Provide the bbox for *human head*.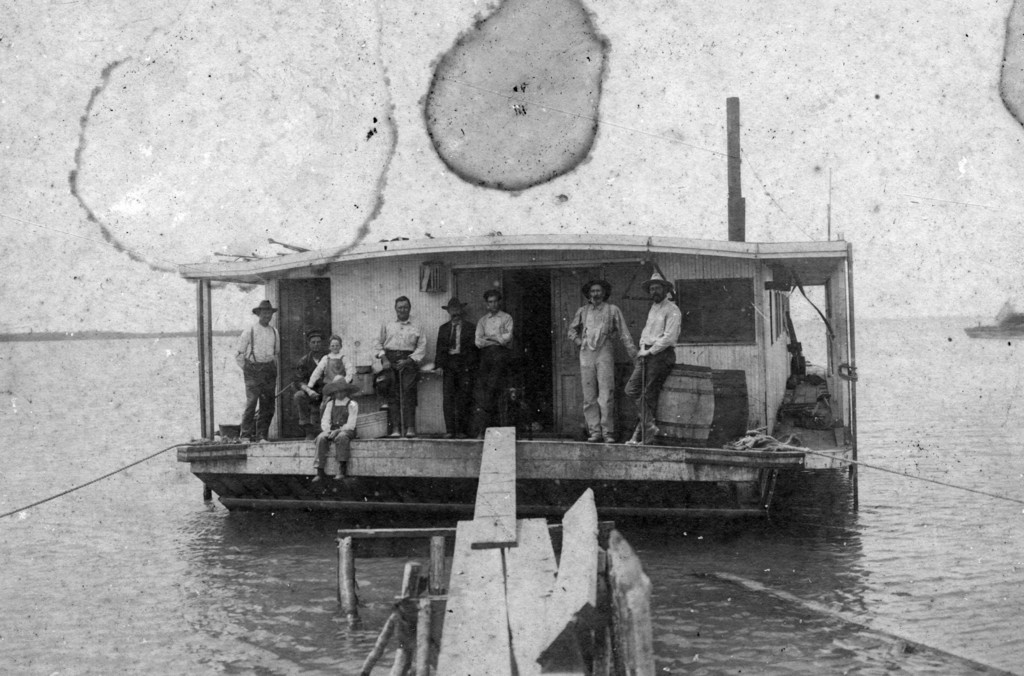
pyautogui.locateOnScreen(308, 333, 323, 352).
